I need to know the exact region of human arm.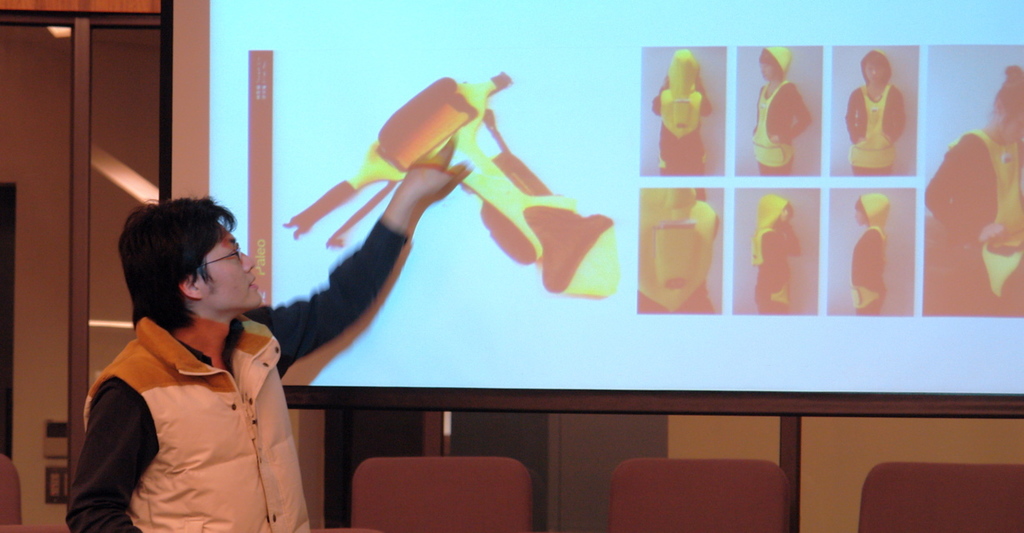
Region: <bbox>243, 139, 472, 373</bbox>.
